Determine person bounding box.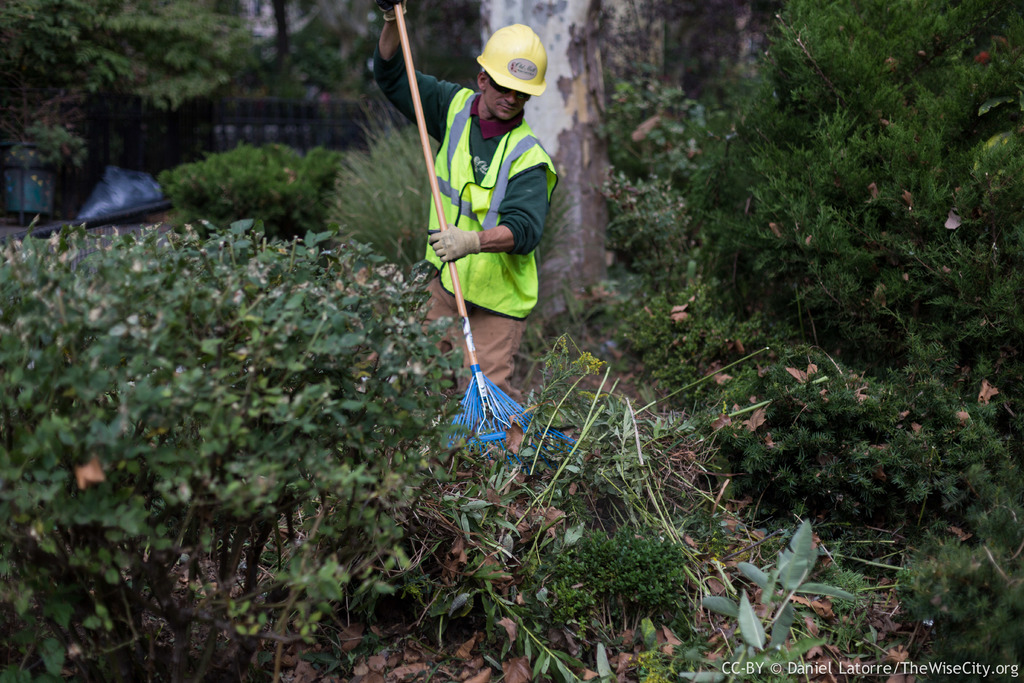
Determined: bbox=[368, 0, 558, 461].
